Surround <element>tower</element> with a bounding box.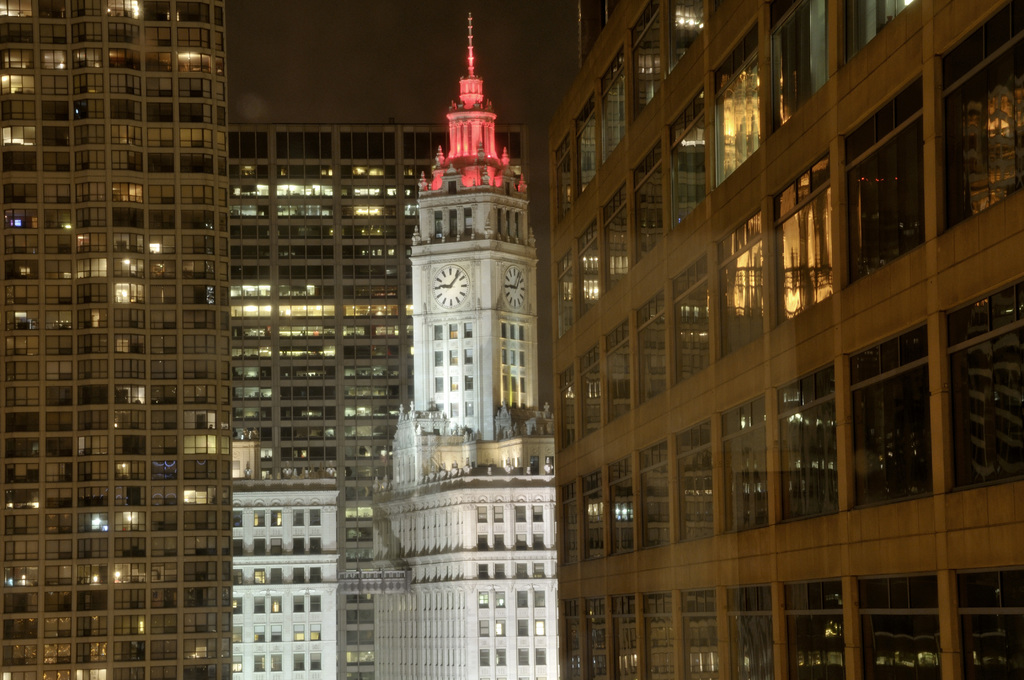
[358, 3, 579, 679].
